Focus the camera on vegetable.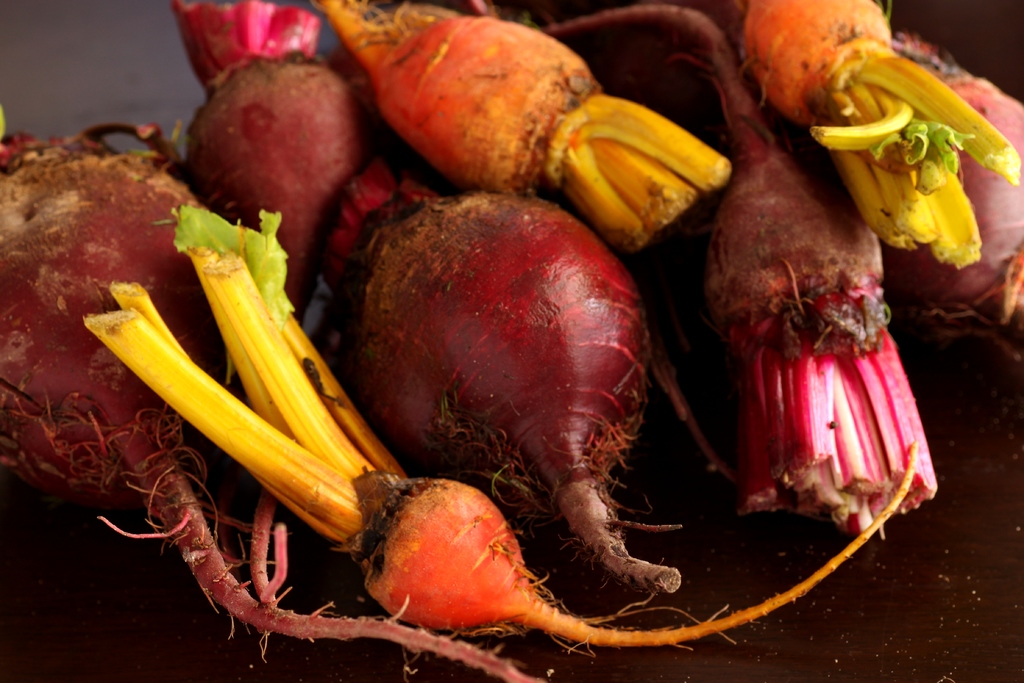
Focus region: <region>738, 1, 1023, 263</region>.
